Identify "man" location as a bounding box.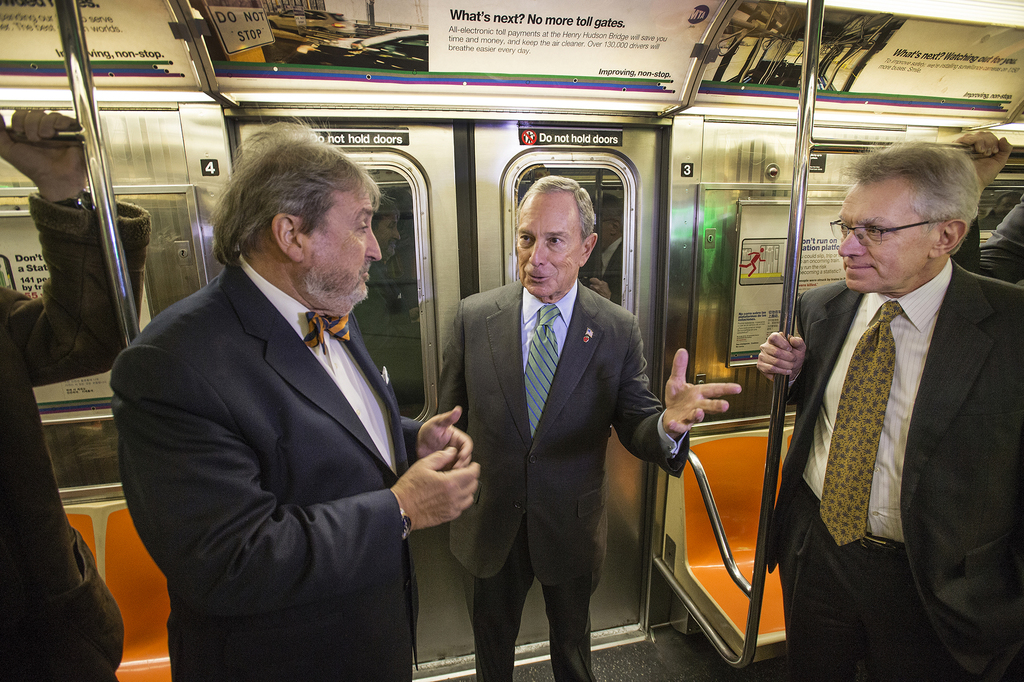
BBox(736, 124, 1023, 681).
